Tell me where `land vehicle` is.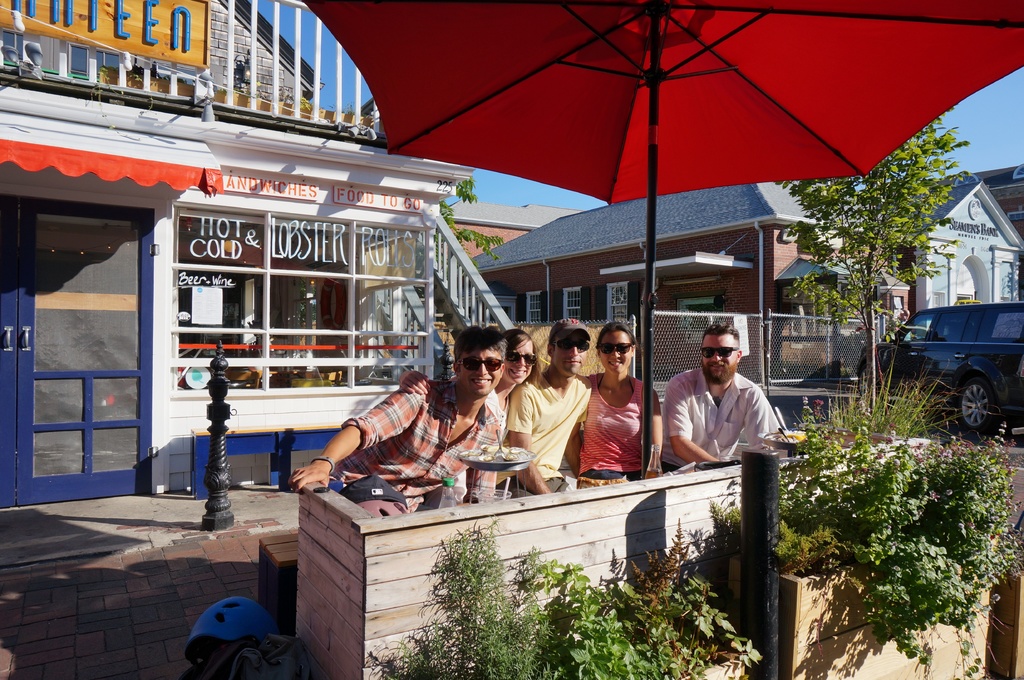
`land vehicle` is at l=901, t=279, r=1018, b=429.
